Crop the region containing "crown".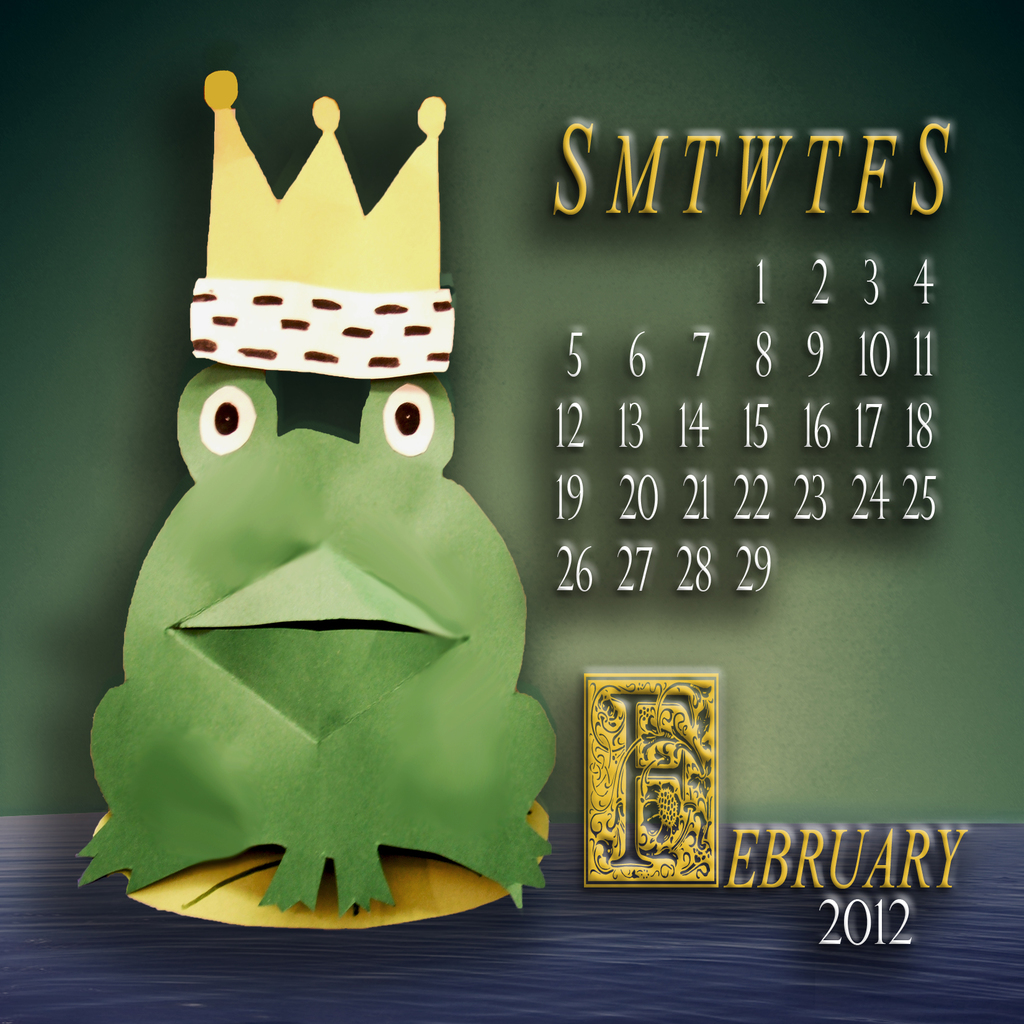
Crop region: left=195, top=70, right=451, bottom=374.
